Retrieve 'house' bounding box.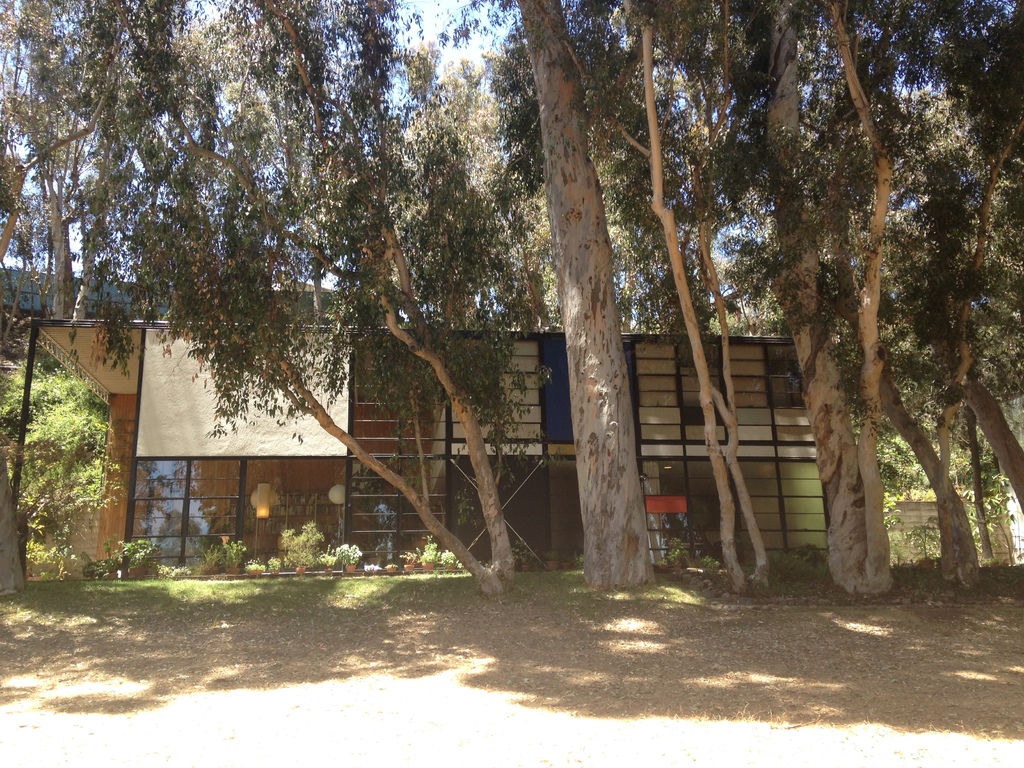
Bounding box: select_region(0, 281, 845, 567).
